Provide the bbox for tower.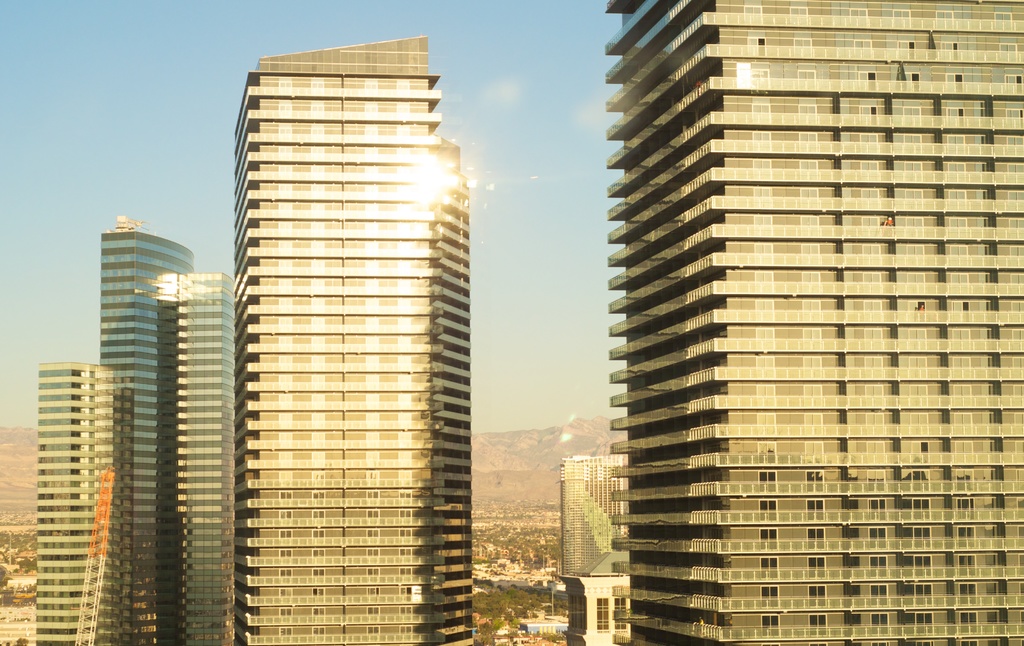
left=102, top=222, right=198, bottom=645.
